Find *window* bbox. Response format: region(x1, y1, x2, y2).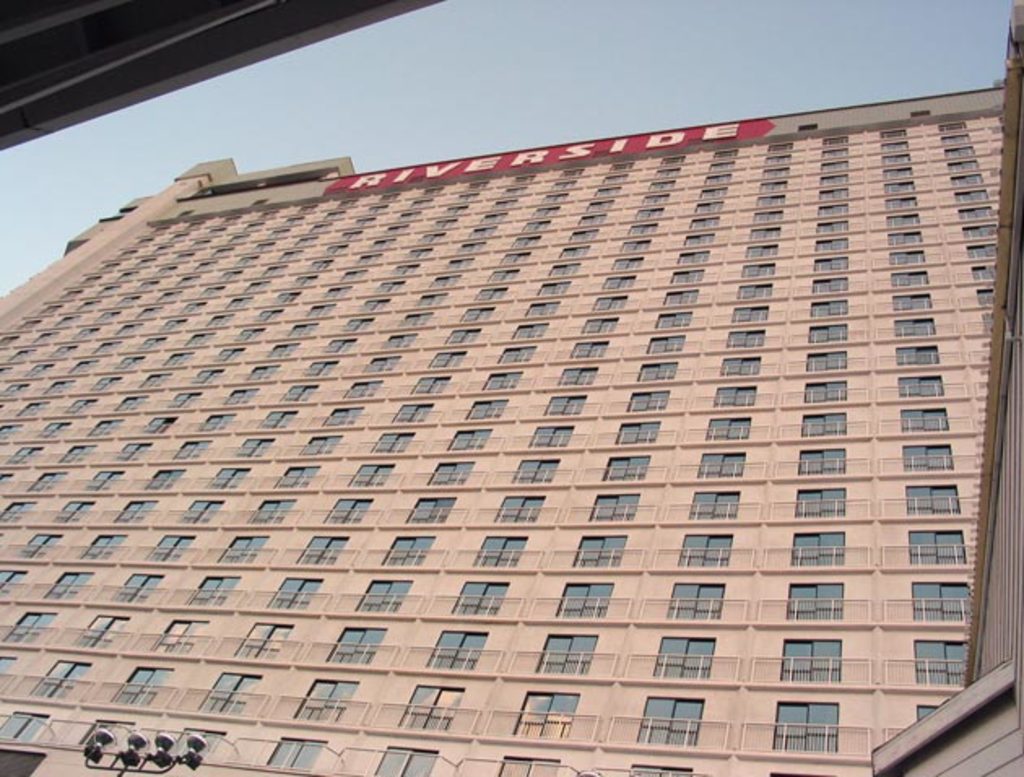
region(795, 486, 844, 517).
